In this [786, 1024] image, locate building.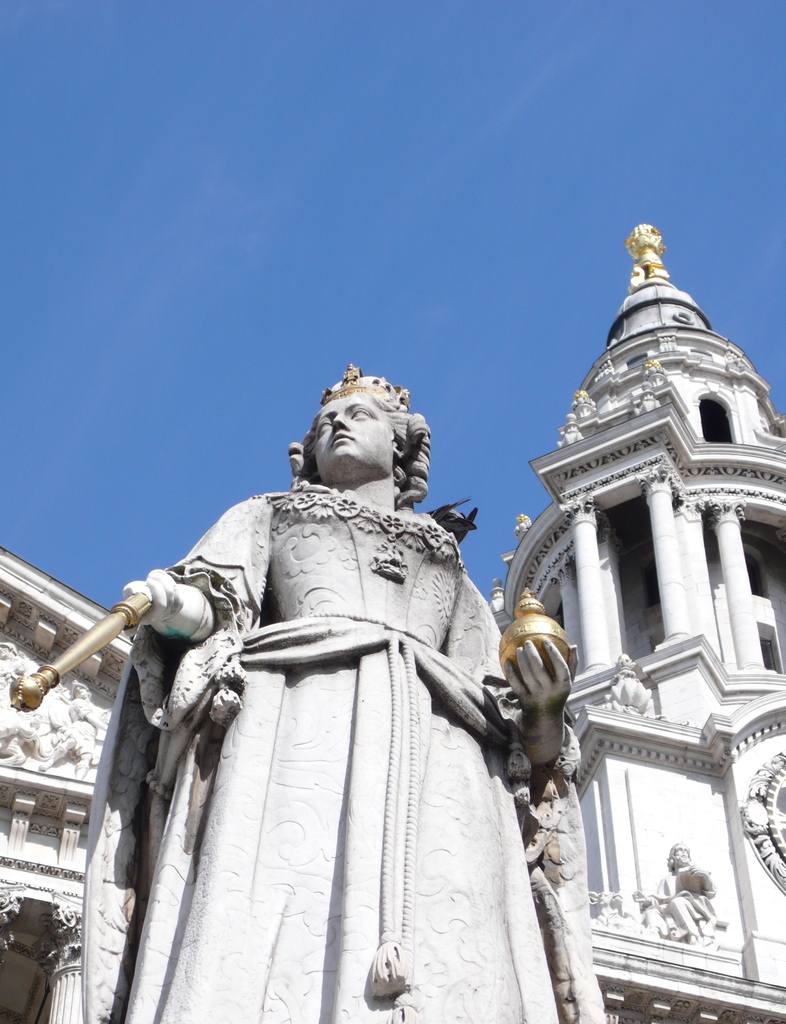
Bounding box: [x1=481, y1=220, x2=785, y2=1023].
